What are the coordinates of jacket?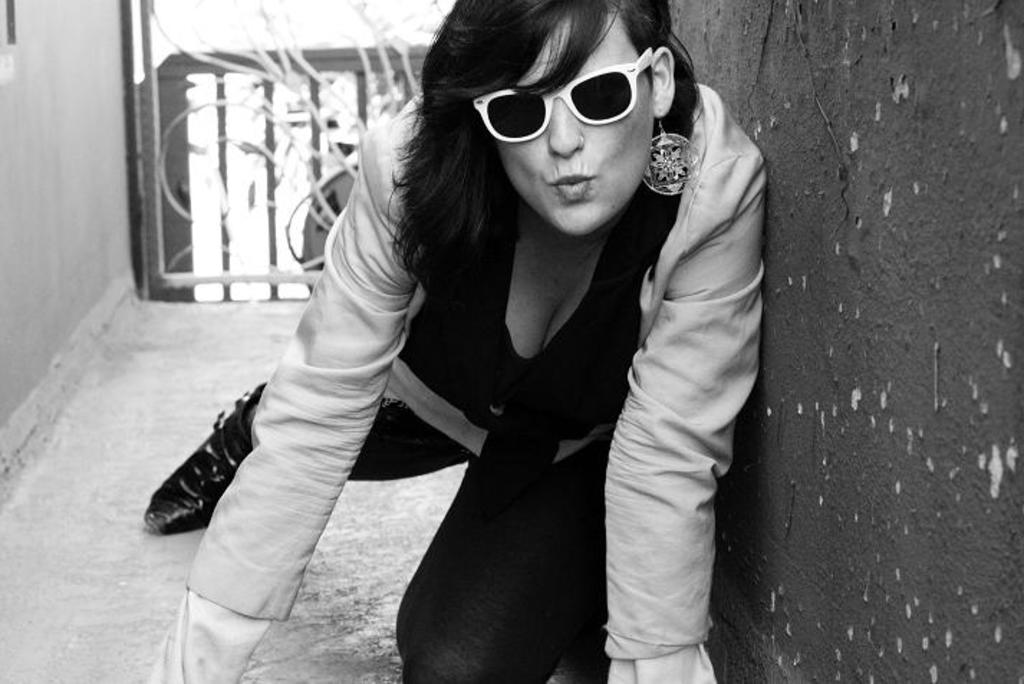
<region>178, 78, 764, 637</region>.
